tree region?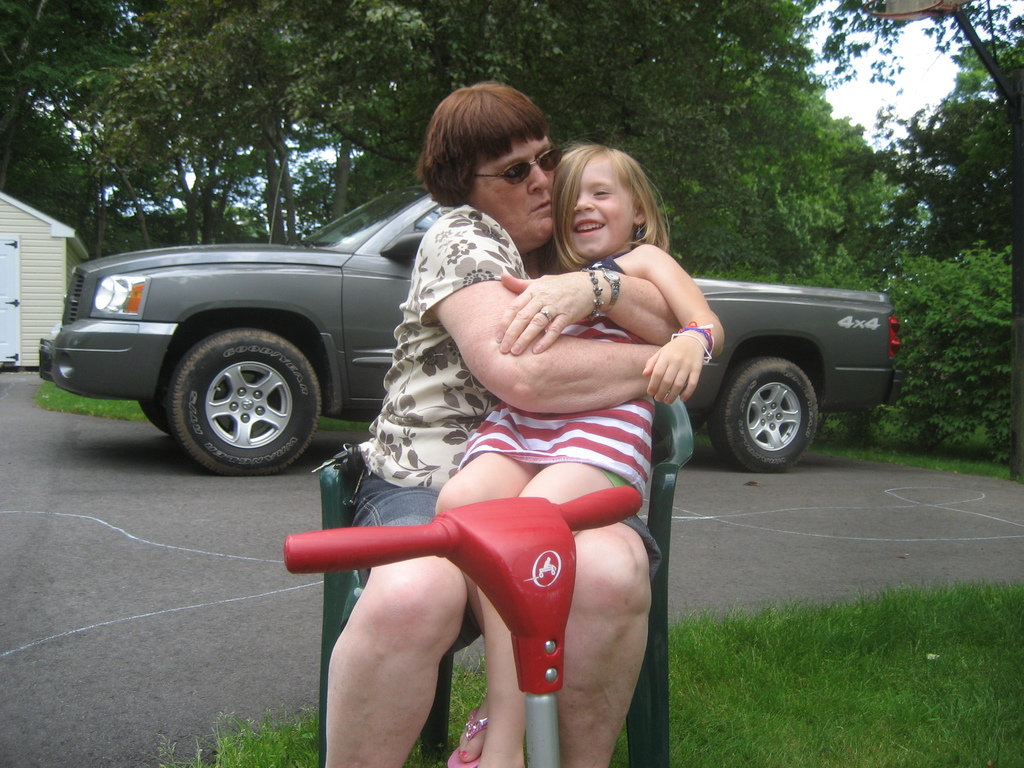
{"x1": 147, "y1": 3, "x2": 402, "y2": 255}
